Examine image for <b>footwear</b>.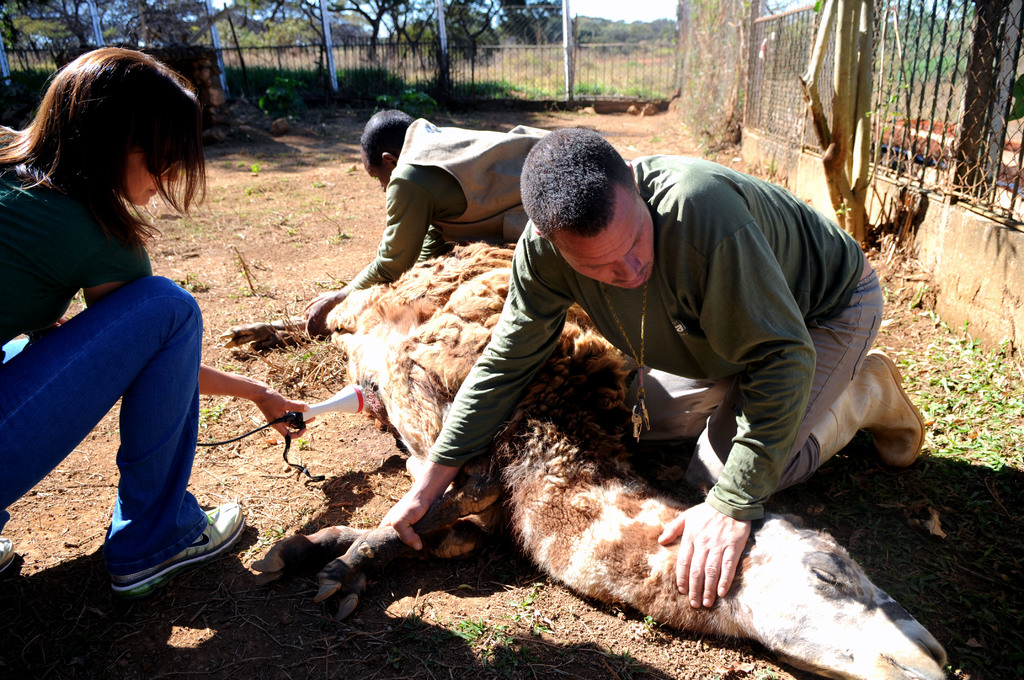
Examination result: select_region(92, 495, 243, 599).
